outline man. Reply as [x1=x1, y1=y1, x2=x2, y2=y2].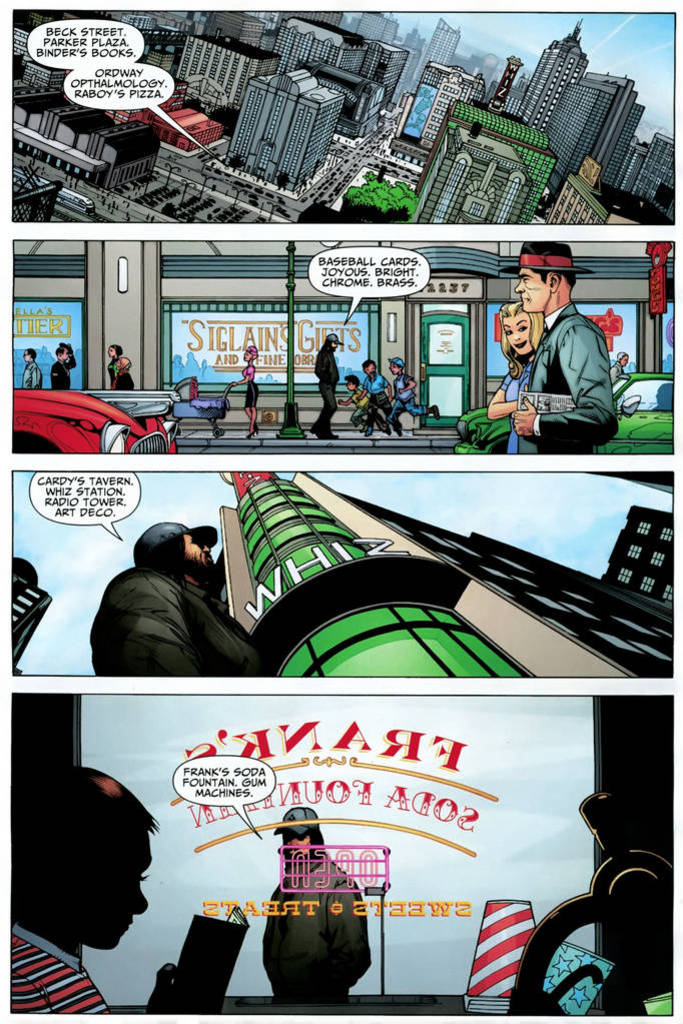
[x1=496, y1=244, x2=618, y2=468].
